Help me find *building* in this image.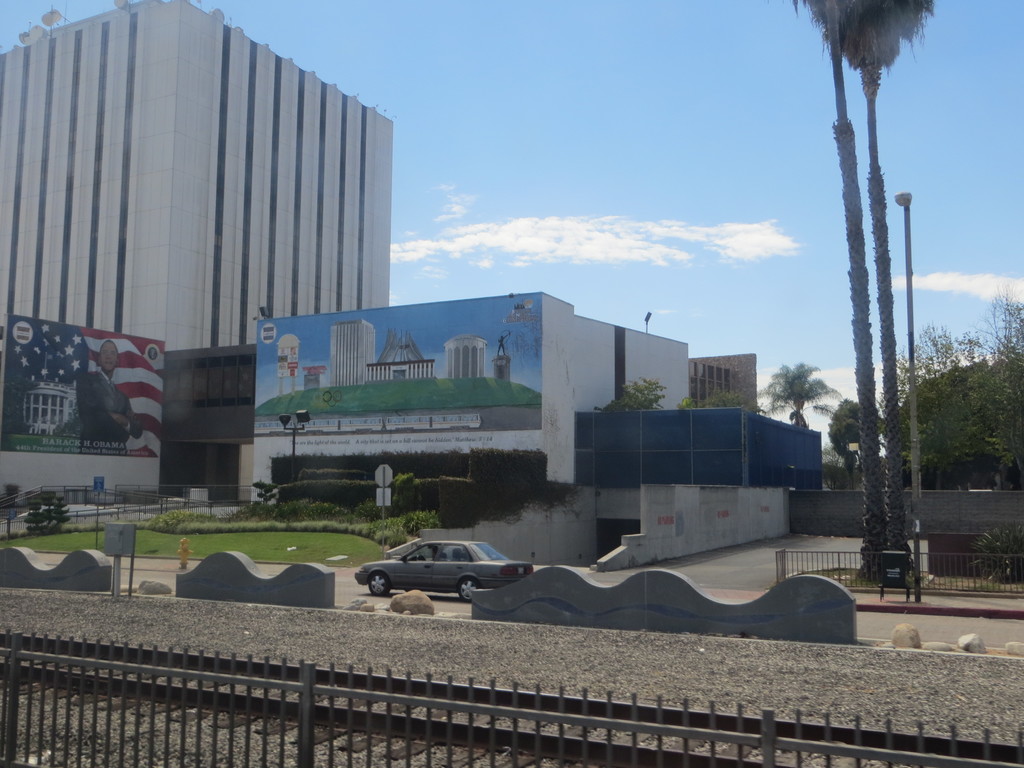
Found it: box(691, 351, 756, 415).
